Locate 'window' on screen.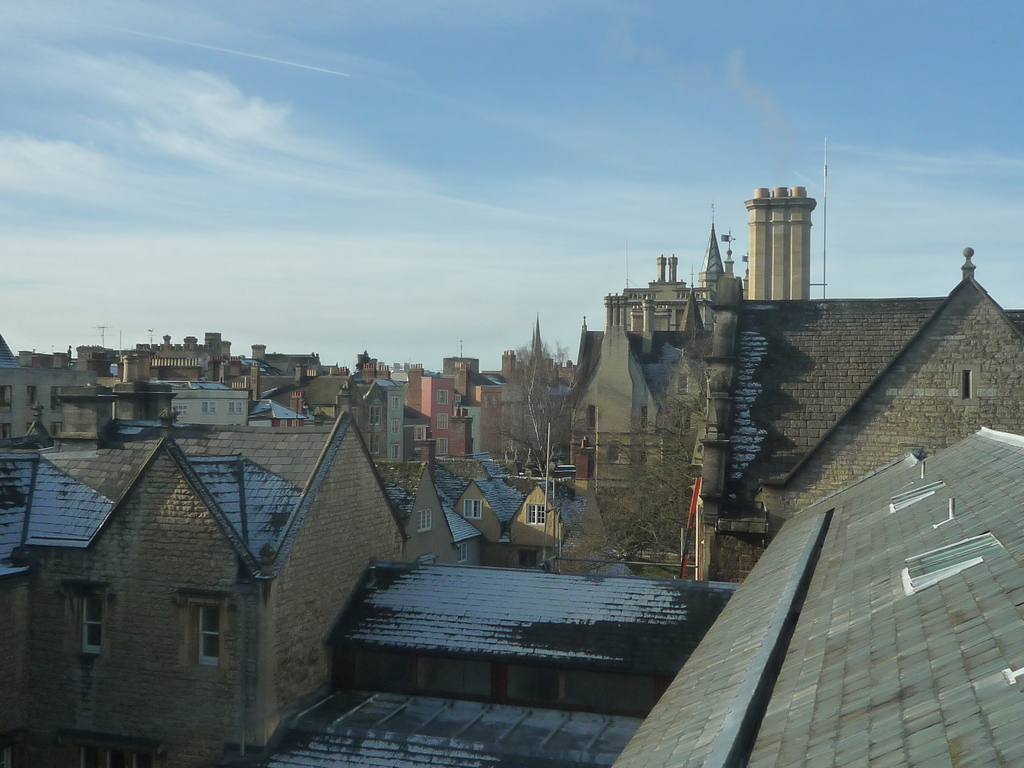
On screen at rect(410, 512, 435, 528).
